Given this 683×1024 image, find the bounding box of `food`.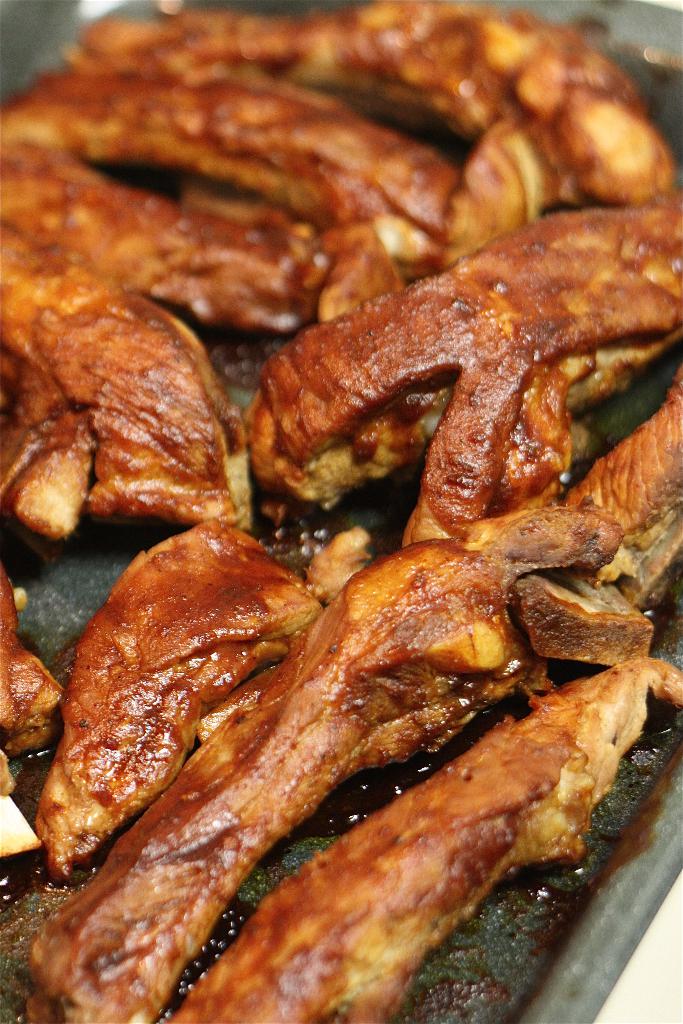
x1=24, y1=532, x2=309, y2=872.
